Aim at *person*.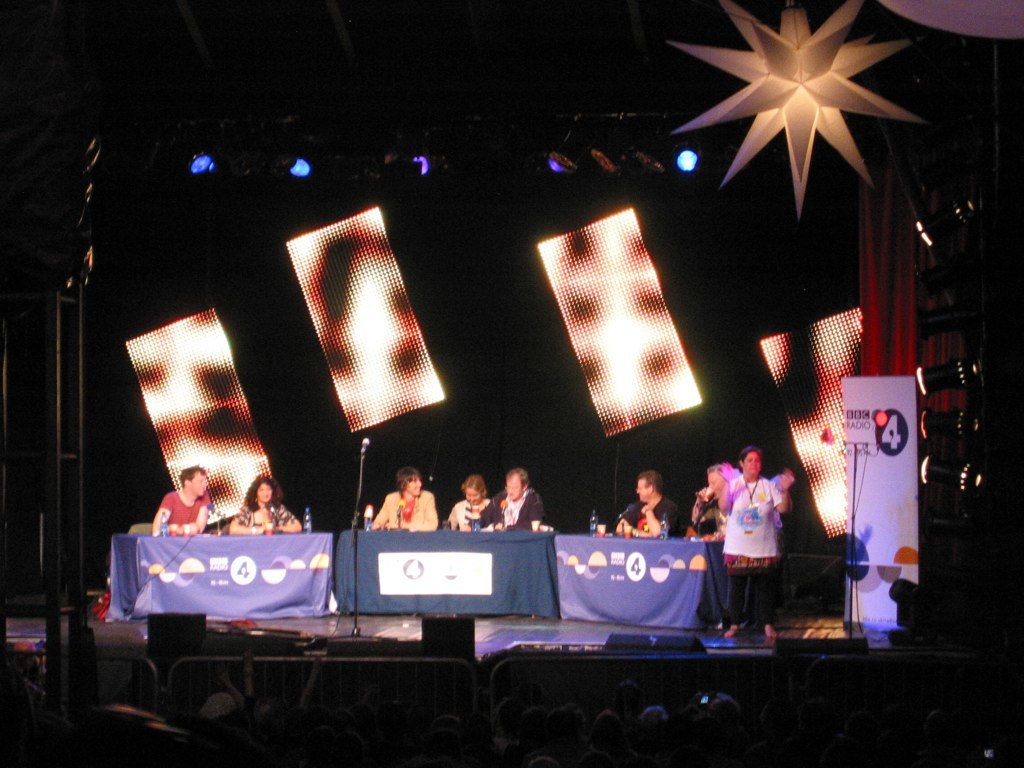
Aimed at [707,439,792,638].
